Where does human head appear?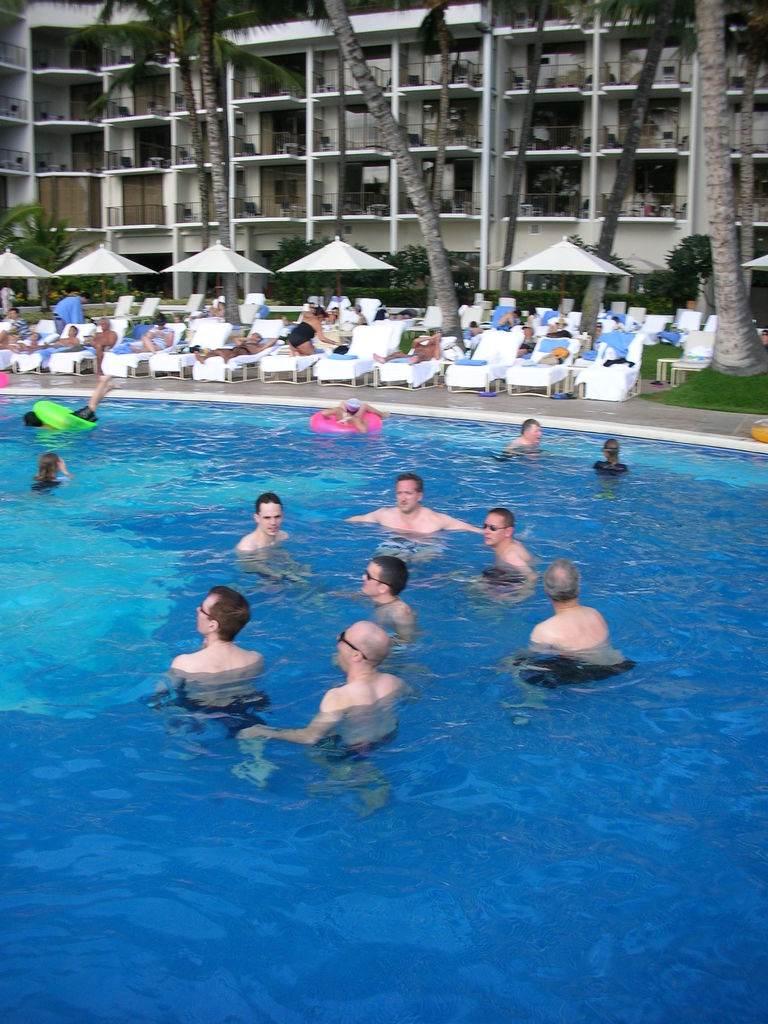
Appears at l=37, t=456, r=63, b=477.
